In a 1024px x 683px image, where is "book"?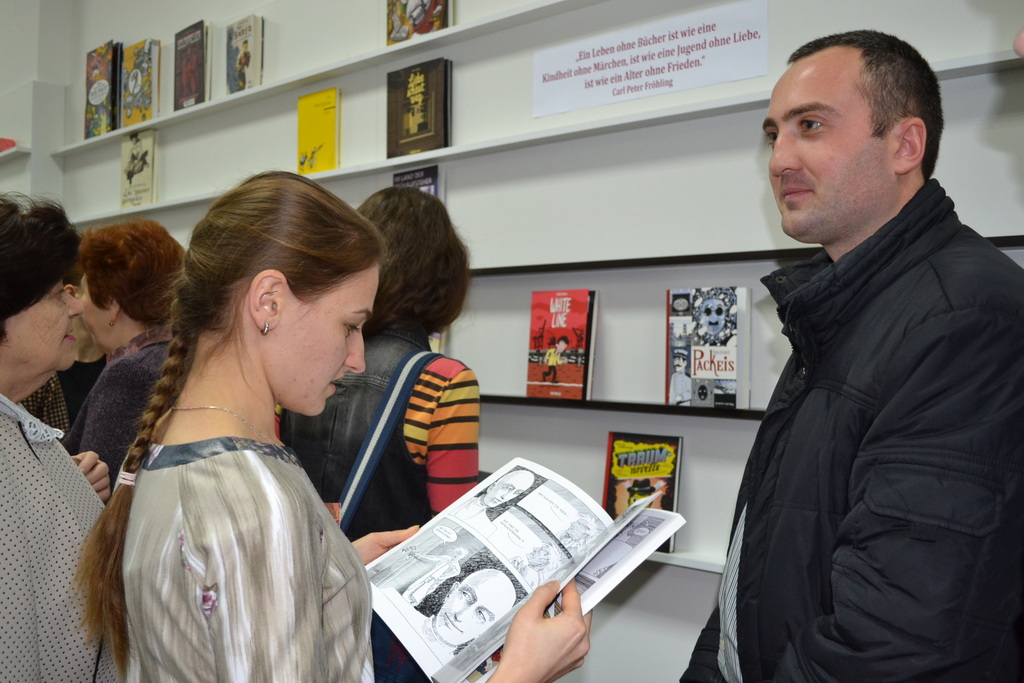
(left=290, top=83, right=344, bottom=176).
